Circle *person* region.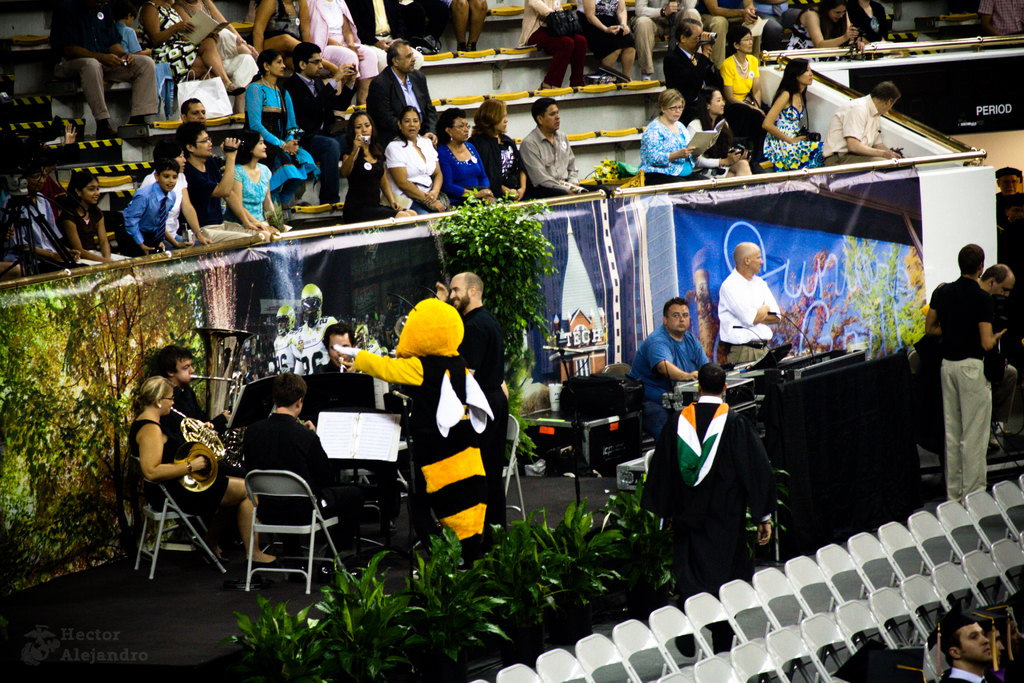
Region: bbox=(637, 88, 696, 186).
